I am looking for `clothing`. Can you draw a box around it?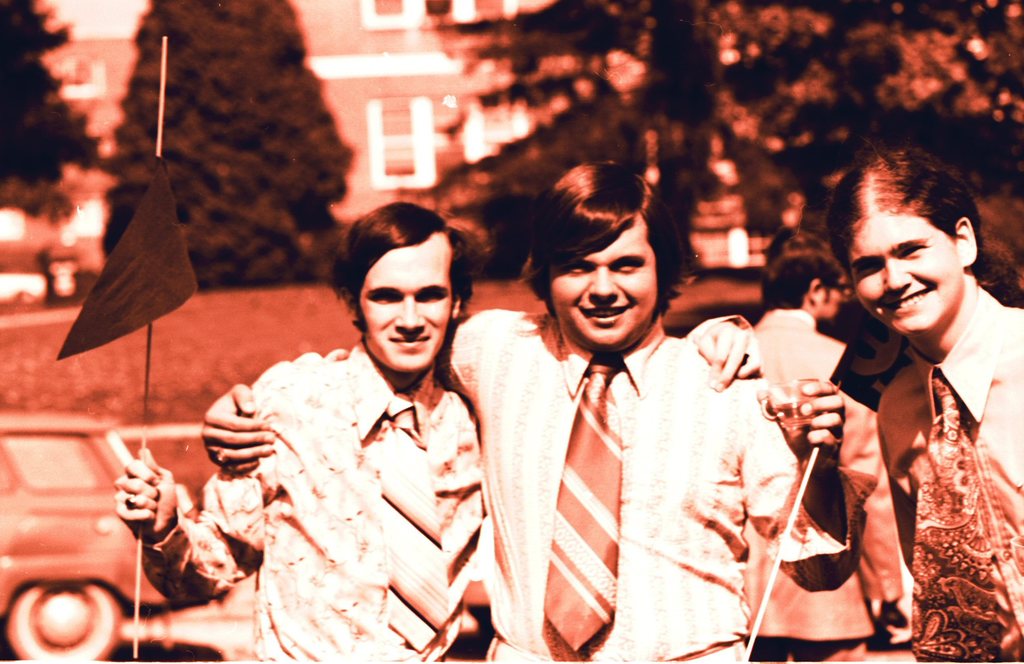
Sure, the bounding box is pyautogui.locateOnScreen(715, 321, 881, 663).
